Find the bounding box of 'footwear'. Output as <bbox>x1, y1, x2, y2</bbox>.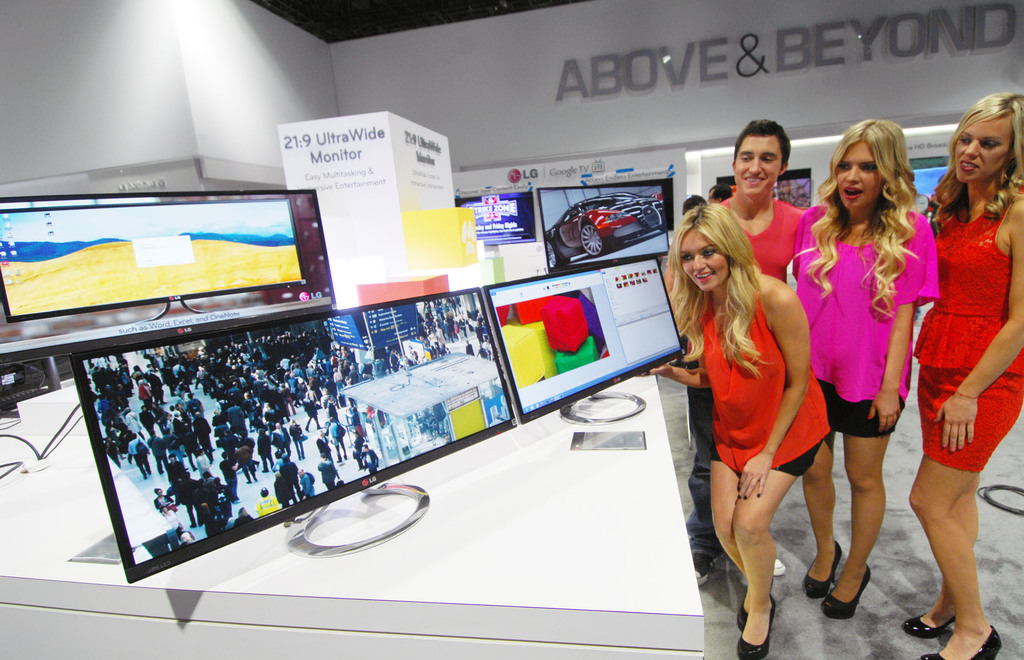
<bbox>800, 540, 840, 601</bbox>.
